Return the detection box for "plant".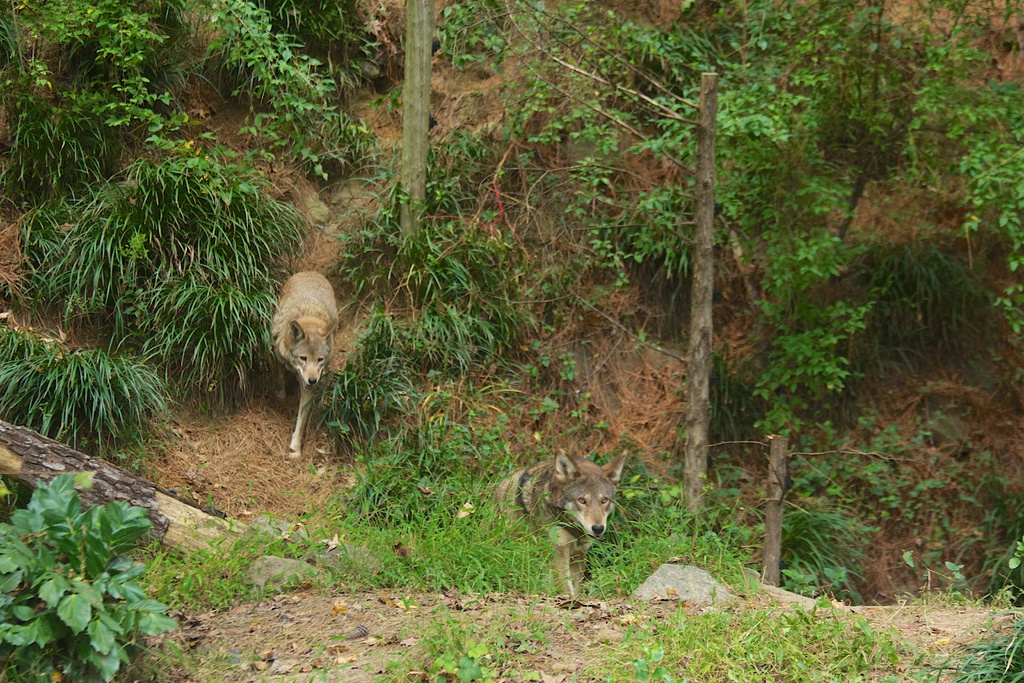
378 604 545 682.
